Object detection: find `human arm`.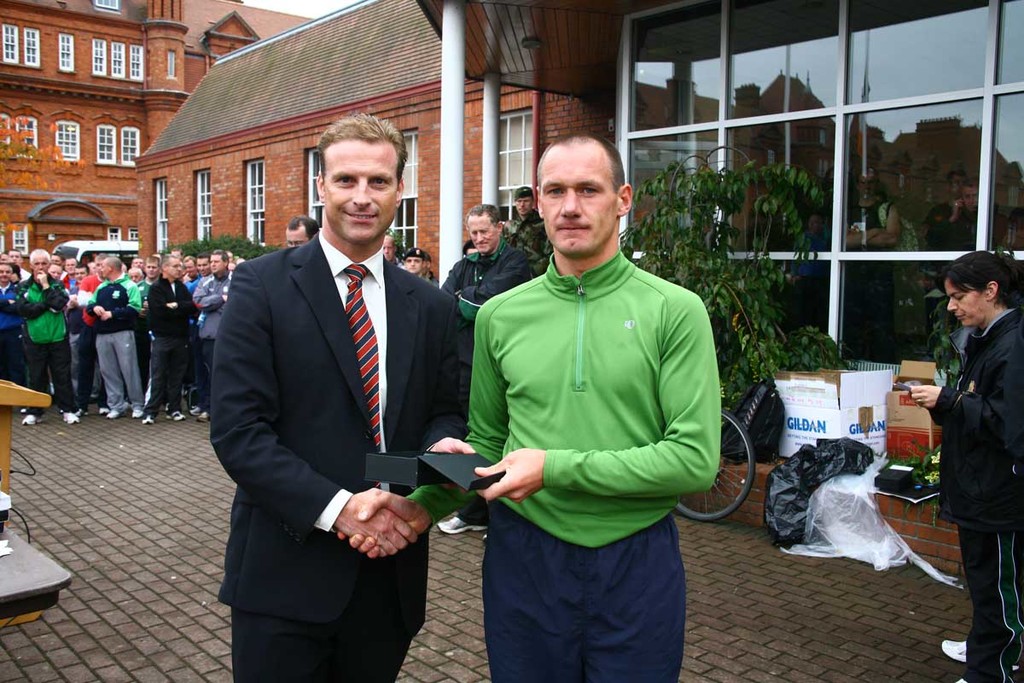
<region>472, 276, 724, 503</region>.
